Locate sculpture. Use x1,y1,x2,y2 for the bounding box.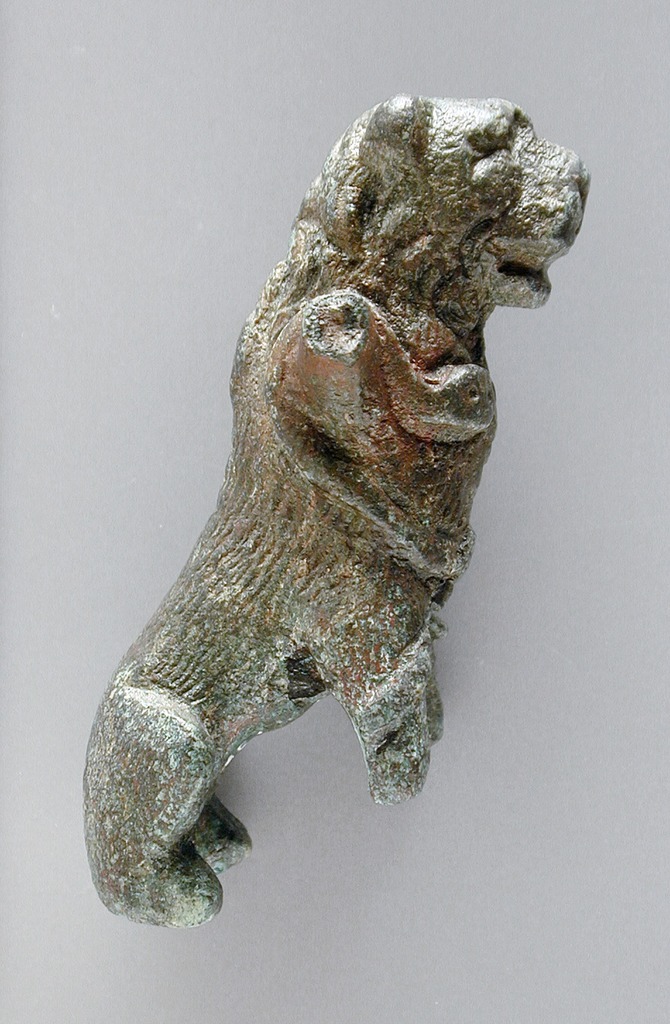
90,95,601,929.
